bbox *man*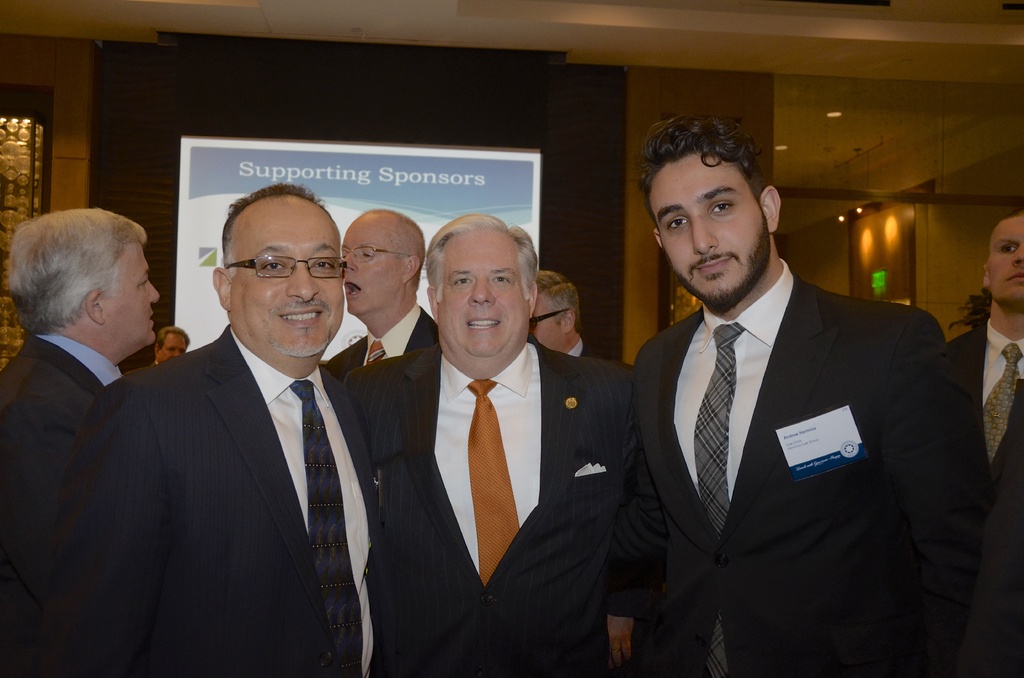
select_region(943, 206, 1023, 448)
